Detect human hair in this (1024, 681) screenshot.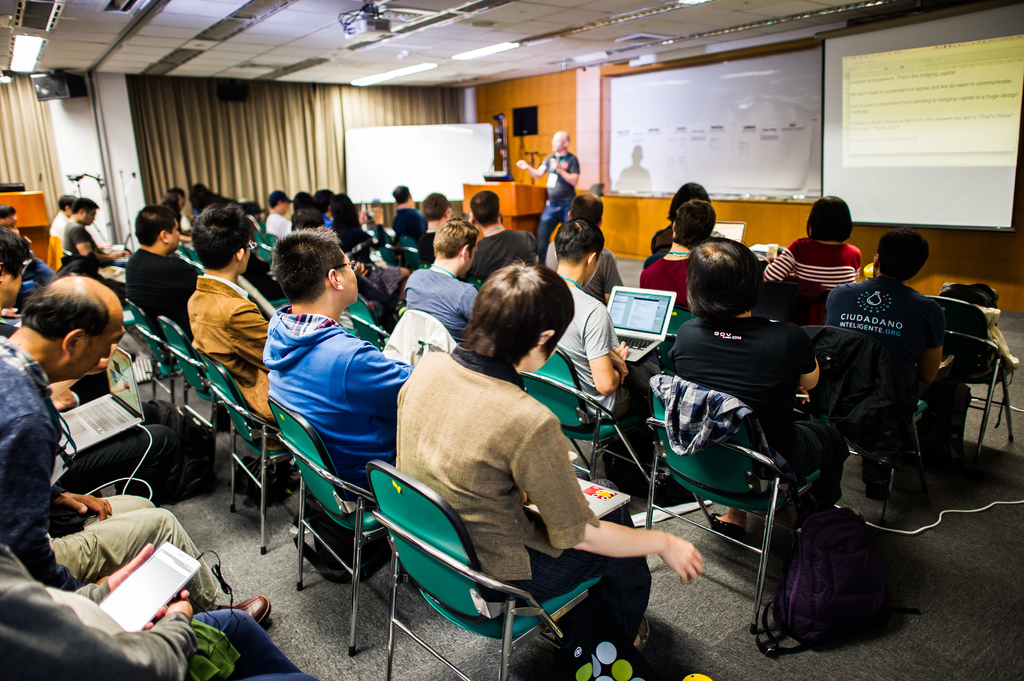
Detection: (left=135, top=204, right=177, bottom=246).
